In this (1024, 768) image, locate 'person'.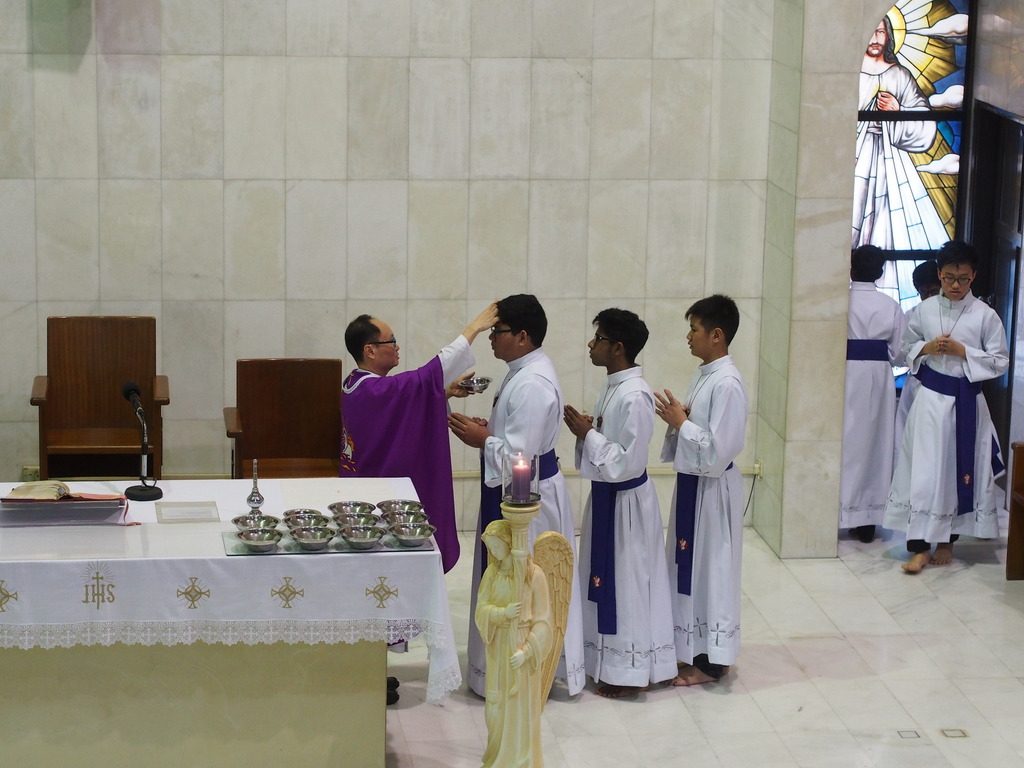
Bounding box: crop(332, 298, 497, 572).
